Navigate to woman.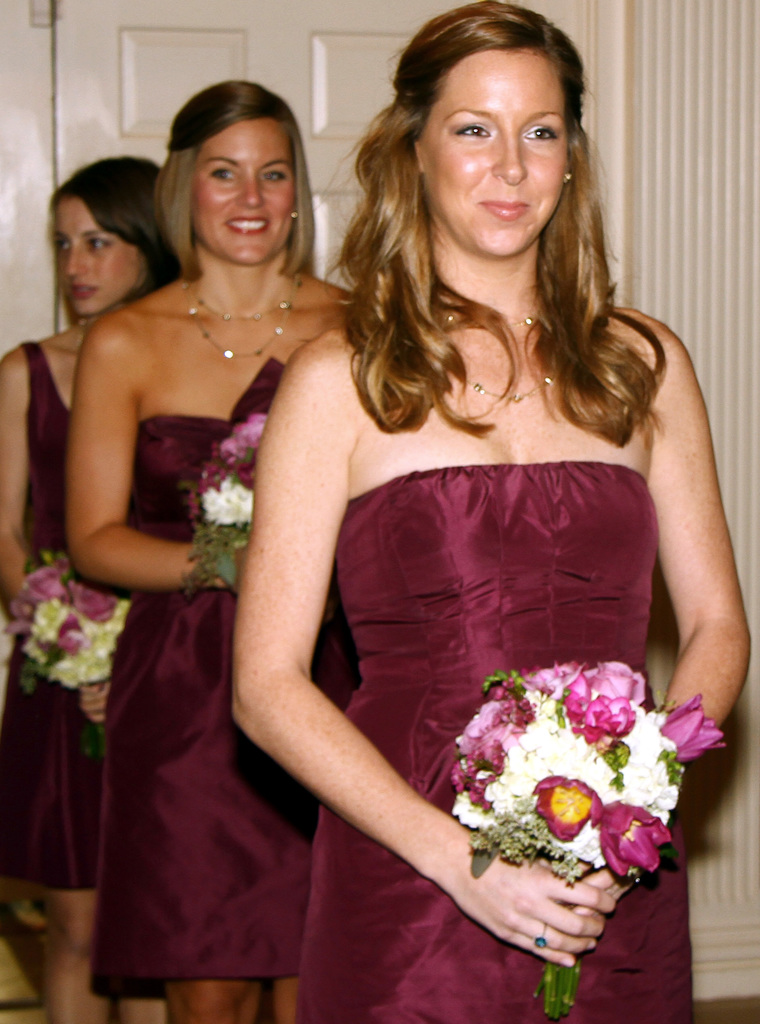
Navigation target: region(0, 156, 187, 1020).
